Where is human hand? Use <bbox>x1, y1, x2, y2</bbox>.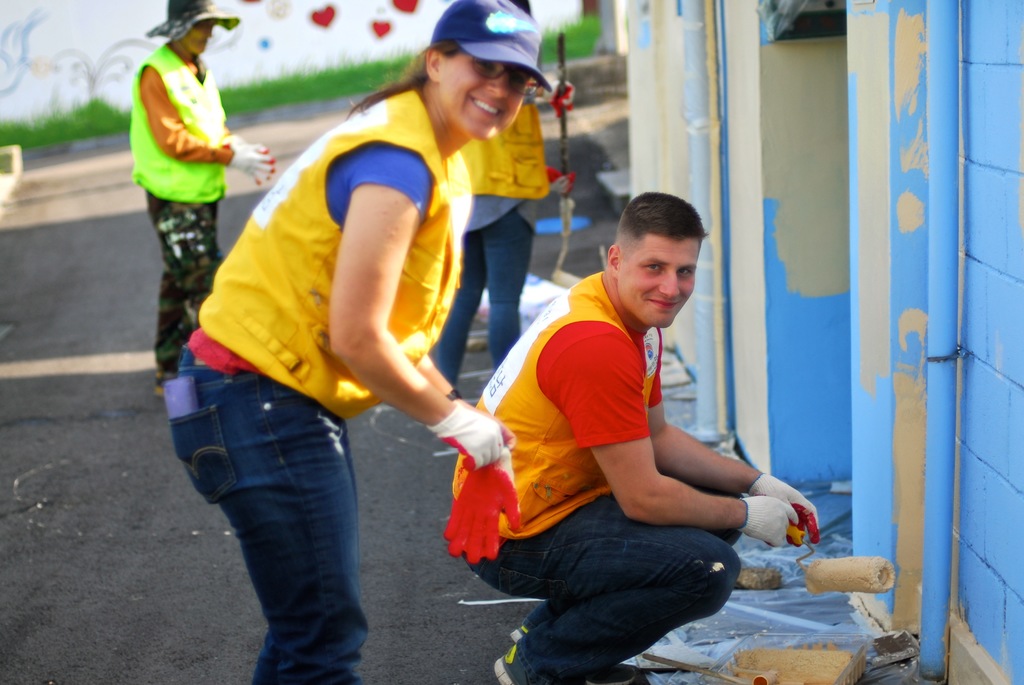
<bbox>431, 400, 502, 472</bbox>.
